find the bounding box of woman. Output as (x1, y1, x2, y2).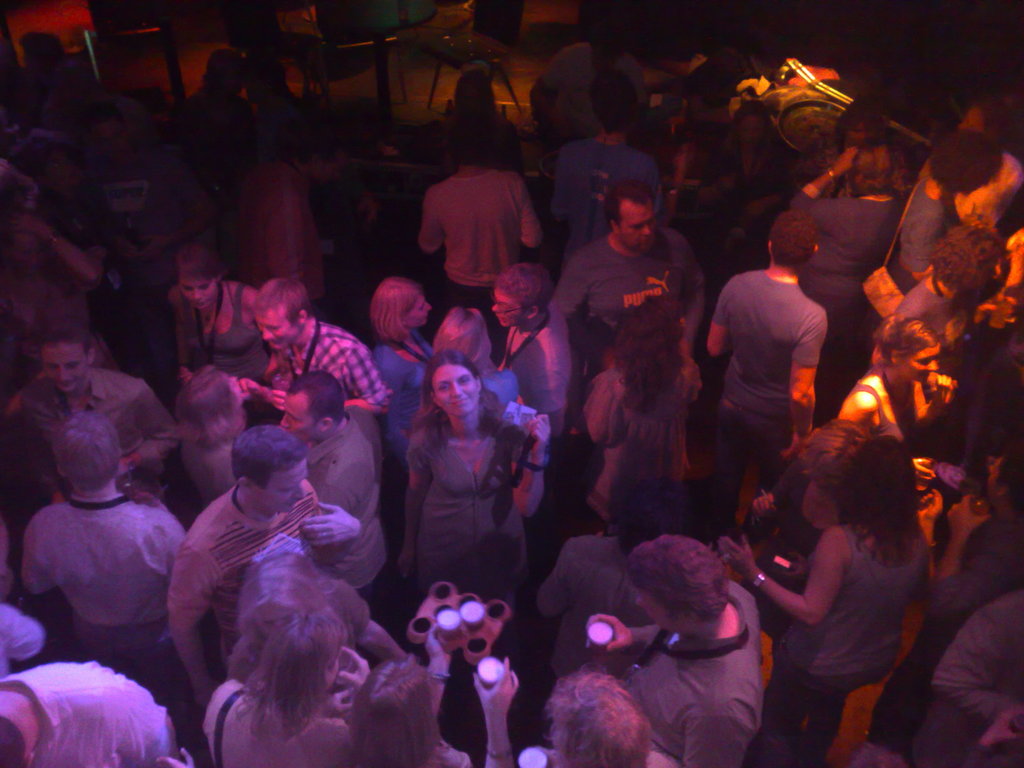
(813, 318, 970, 455).
